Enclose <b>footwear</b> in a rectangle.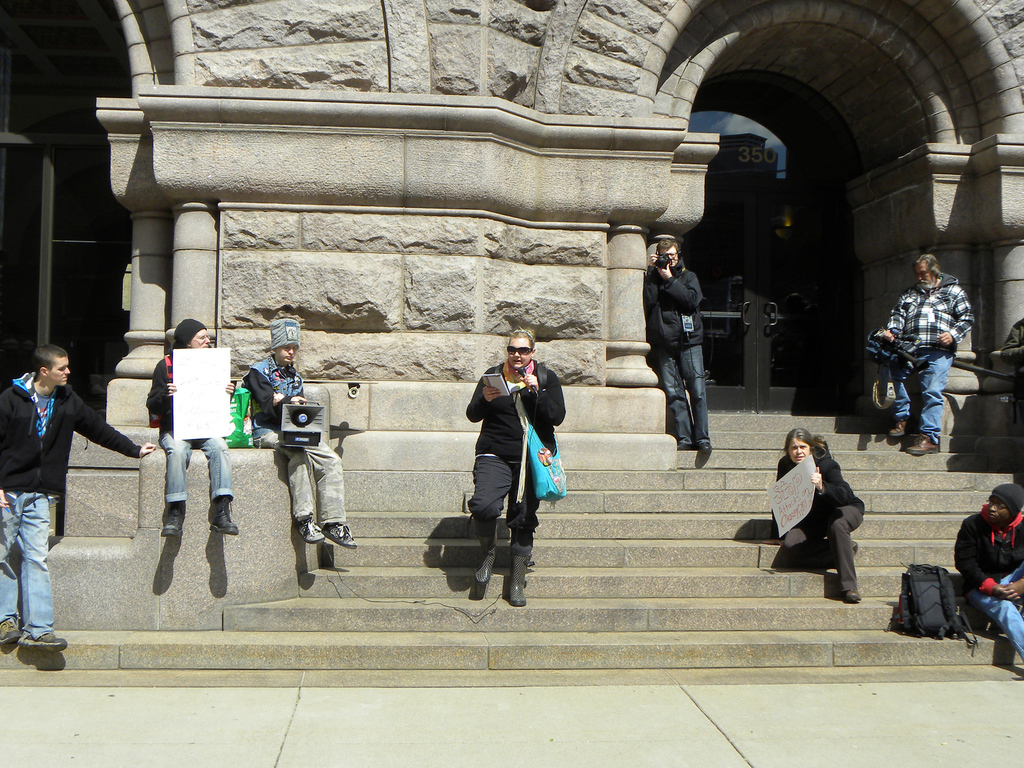
[left=884, top=417, right=913, bottom=442].
